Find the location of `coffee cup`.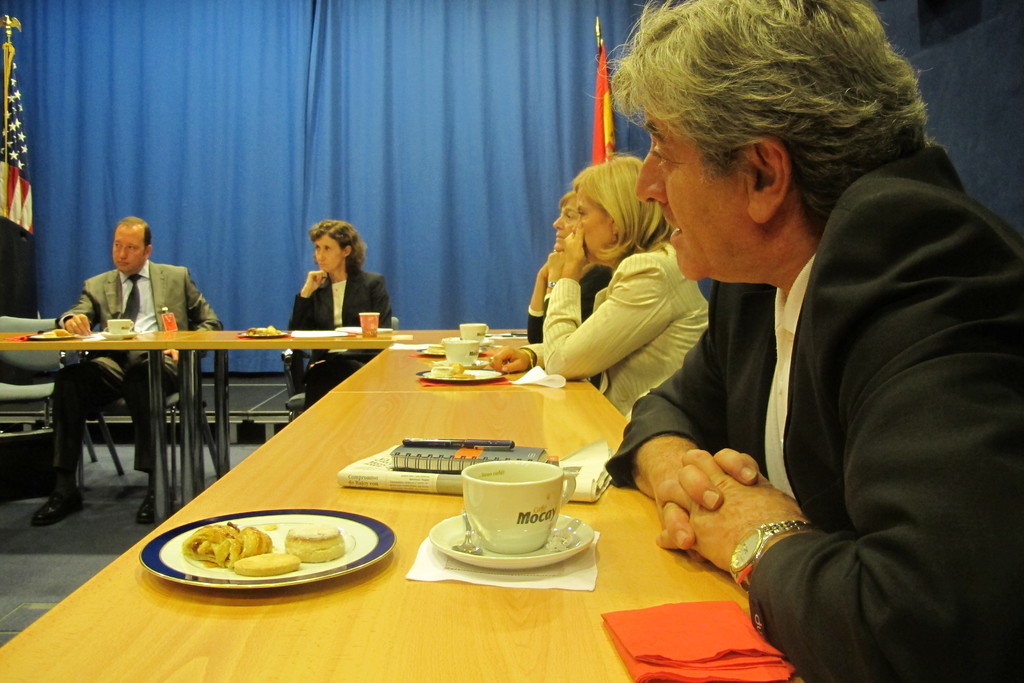
Location: box(461, 320, 490, 343).
